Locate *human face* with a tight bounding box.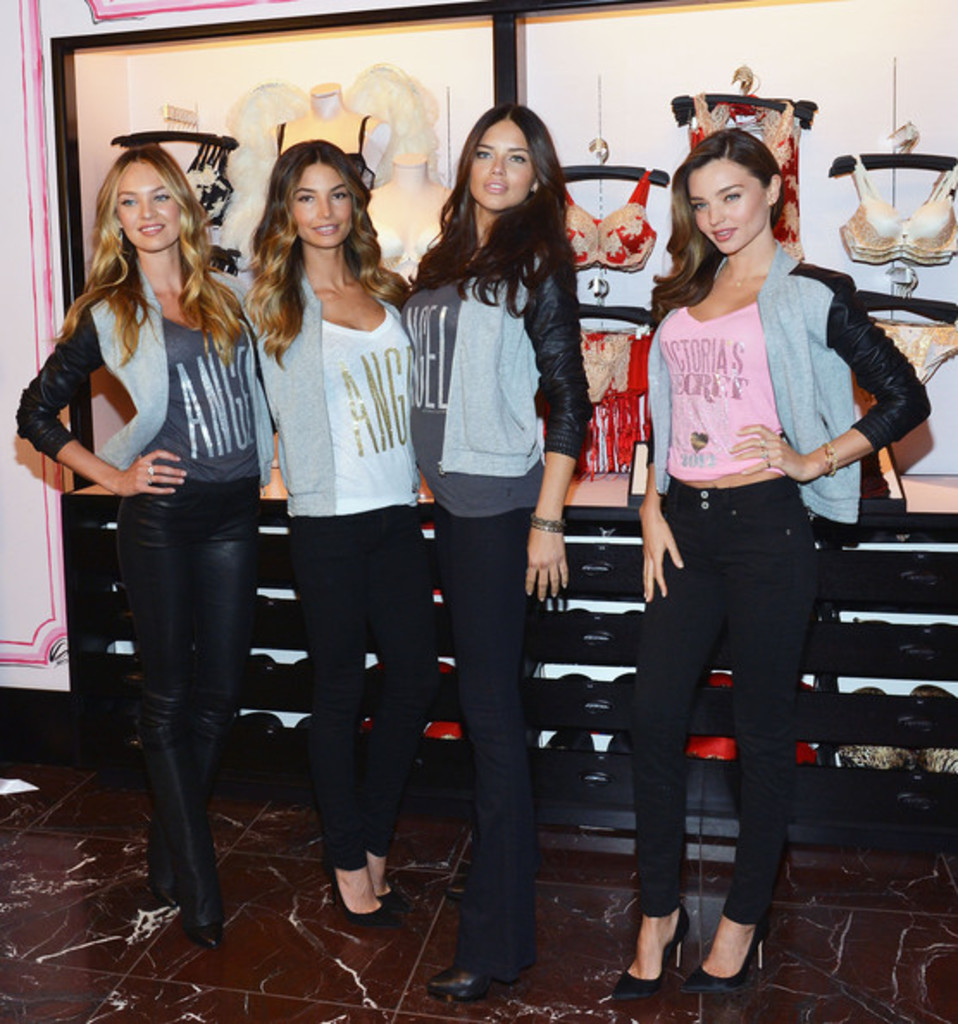
left=472, top=112, right=534, bottom=205.
